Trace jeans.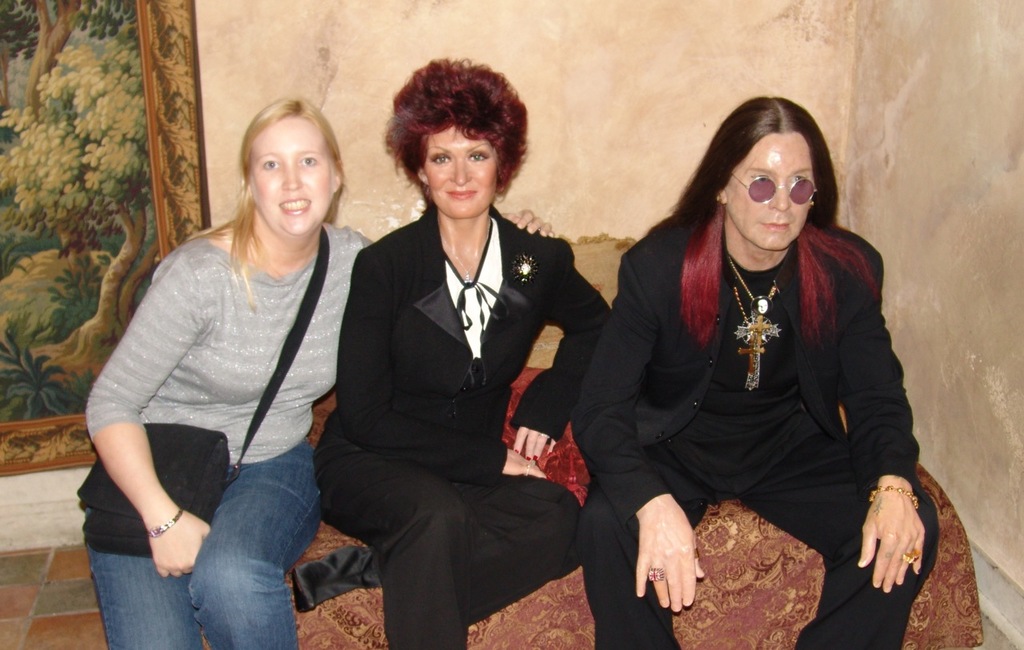
Traced to 93:456:311:649.
